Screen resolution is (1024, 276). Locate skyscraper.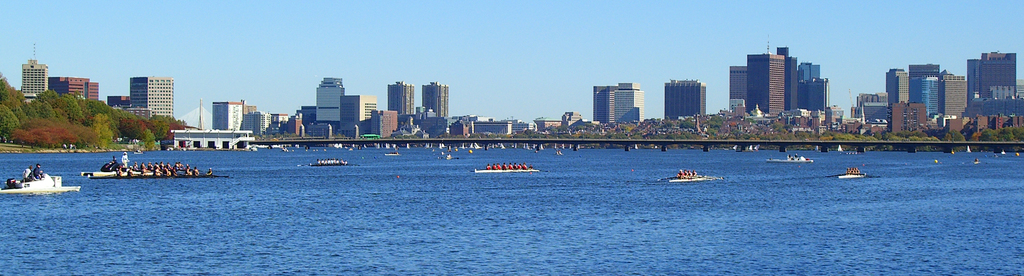
423,84,449,126.
